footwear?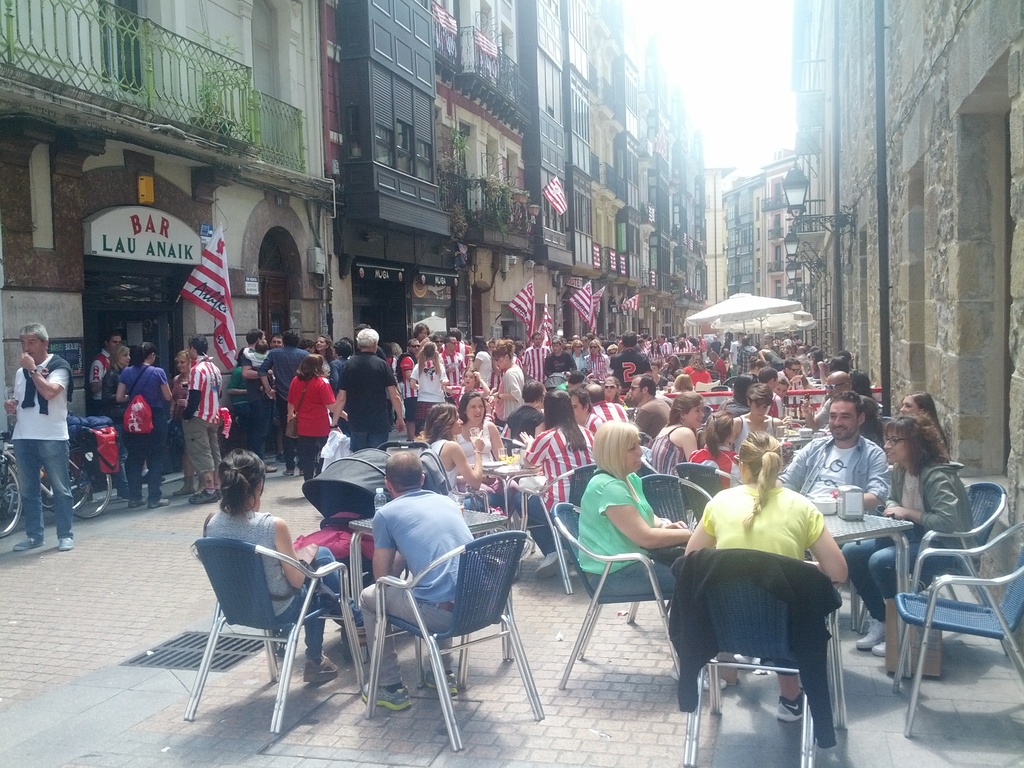
x1=424, y1=667, x2=456, y2=698
